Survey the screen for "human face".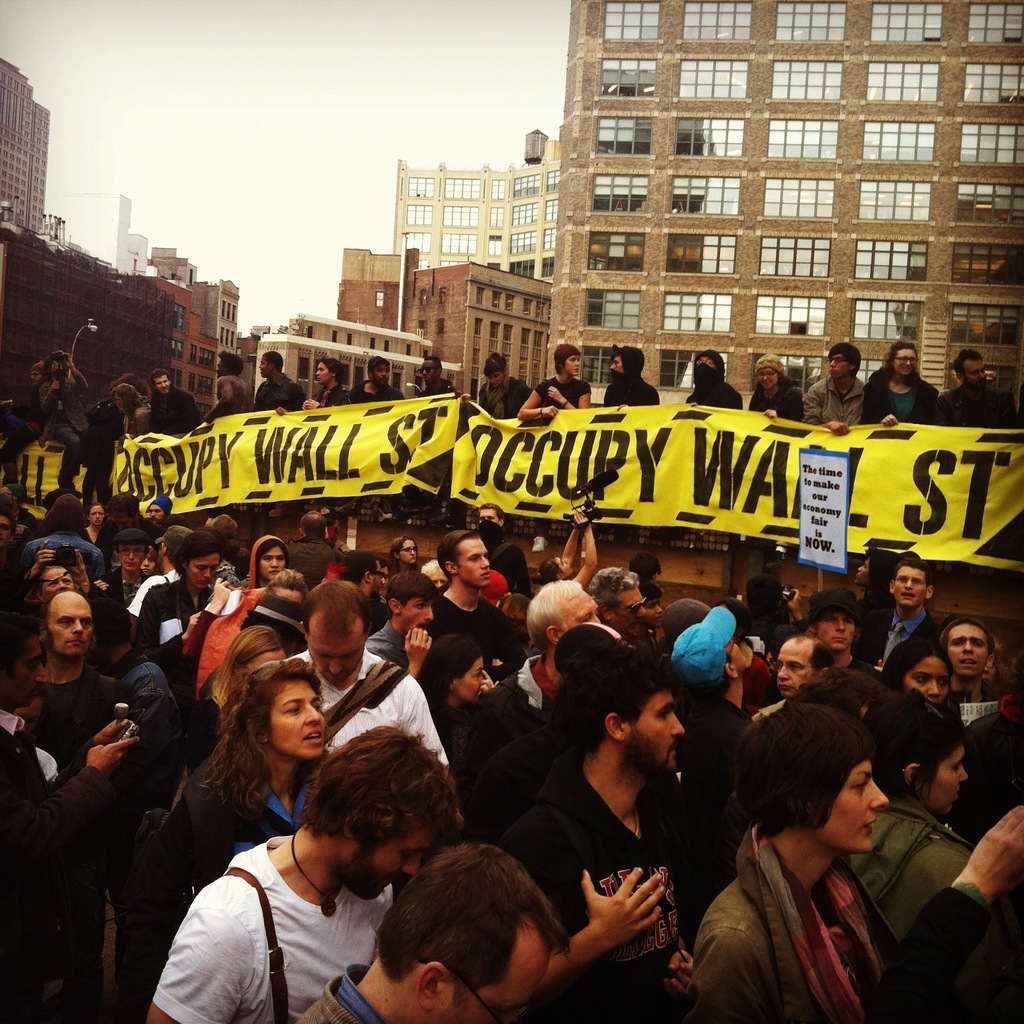
Survey found: x1=338, y1=835, x2=443, y2=902.
